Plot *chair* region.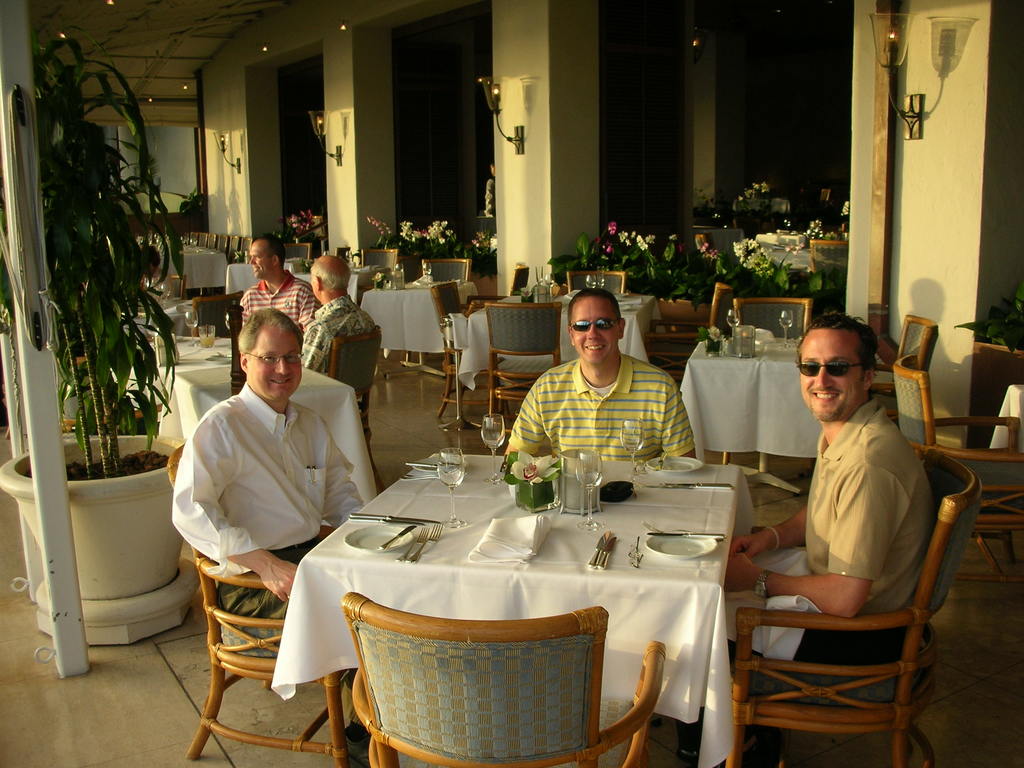
Plotted at crop(360, 246, 397, 276).
